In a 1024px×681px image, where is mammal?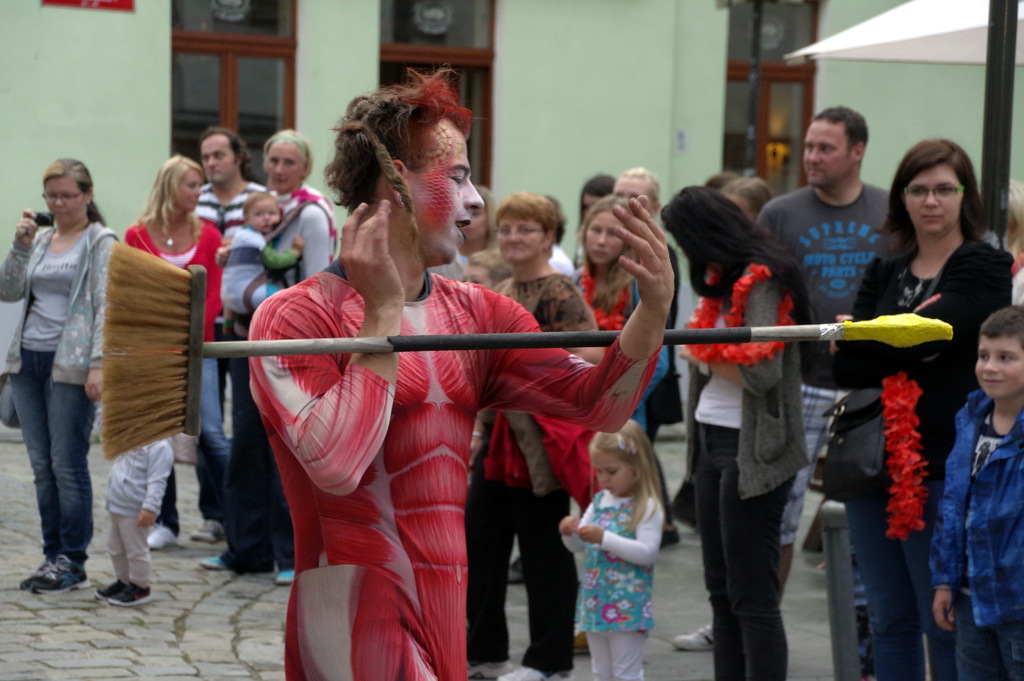
(575, 170, 618, 217).
